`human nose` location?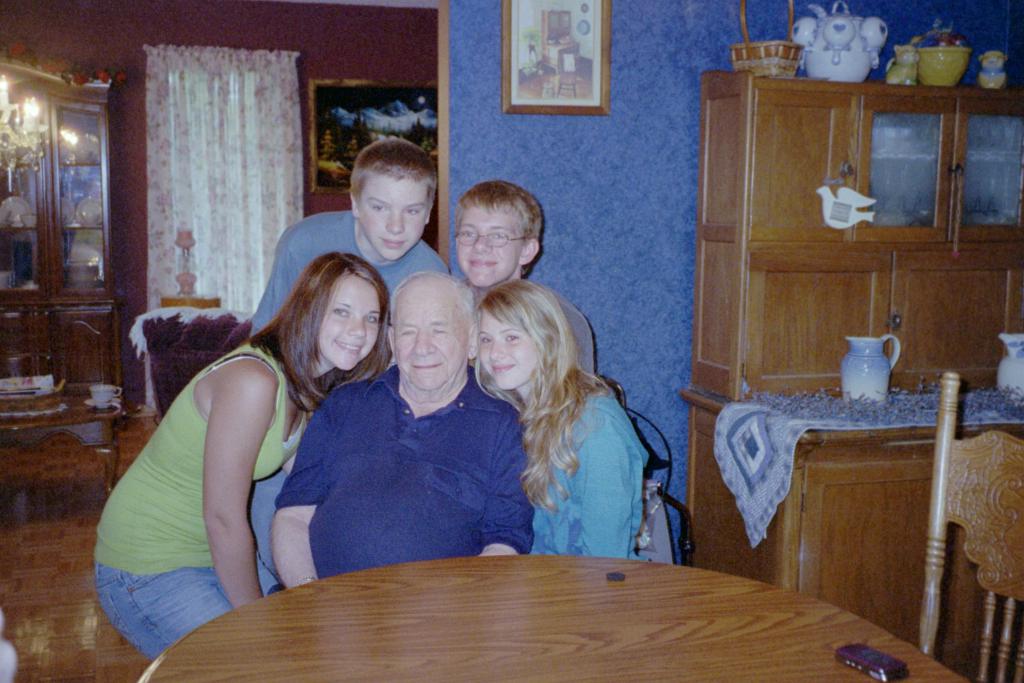
box=[491, 340, 505, 357]
